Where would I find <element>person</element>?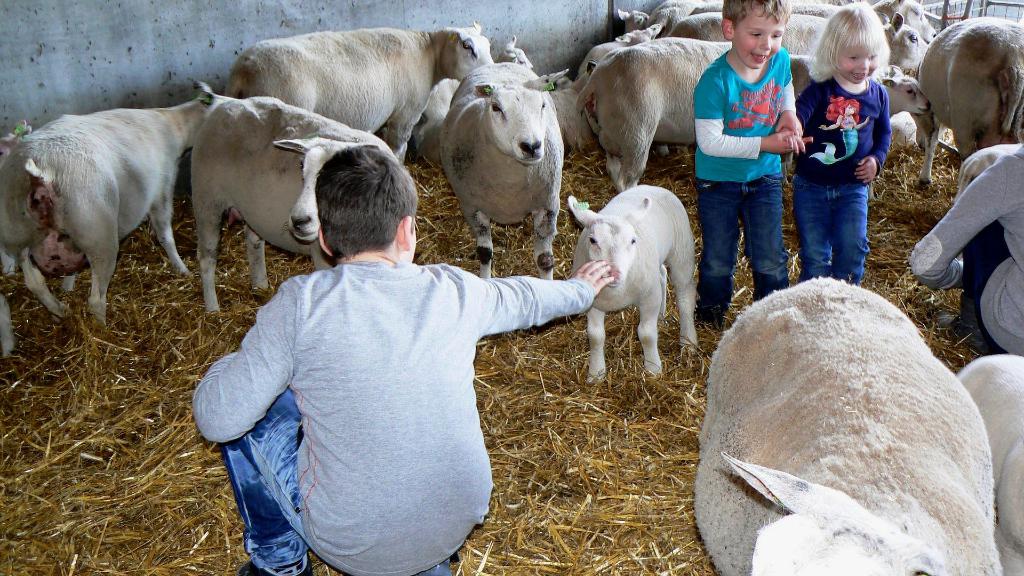
At (189, 145, 616, 575).
